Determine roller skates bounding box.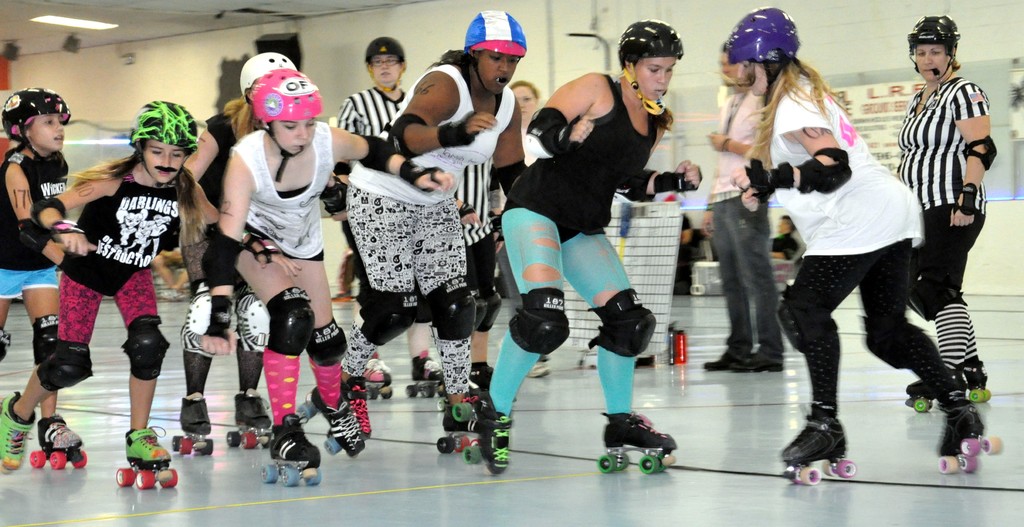
Determined: [left=115, top=423, right=177, bottom=489].
